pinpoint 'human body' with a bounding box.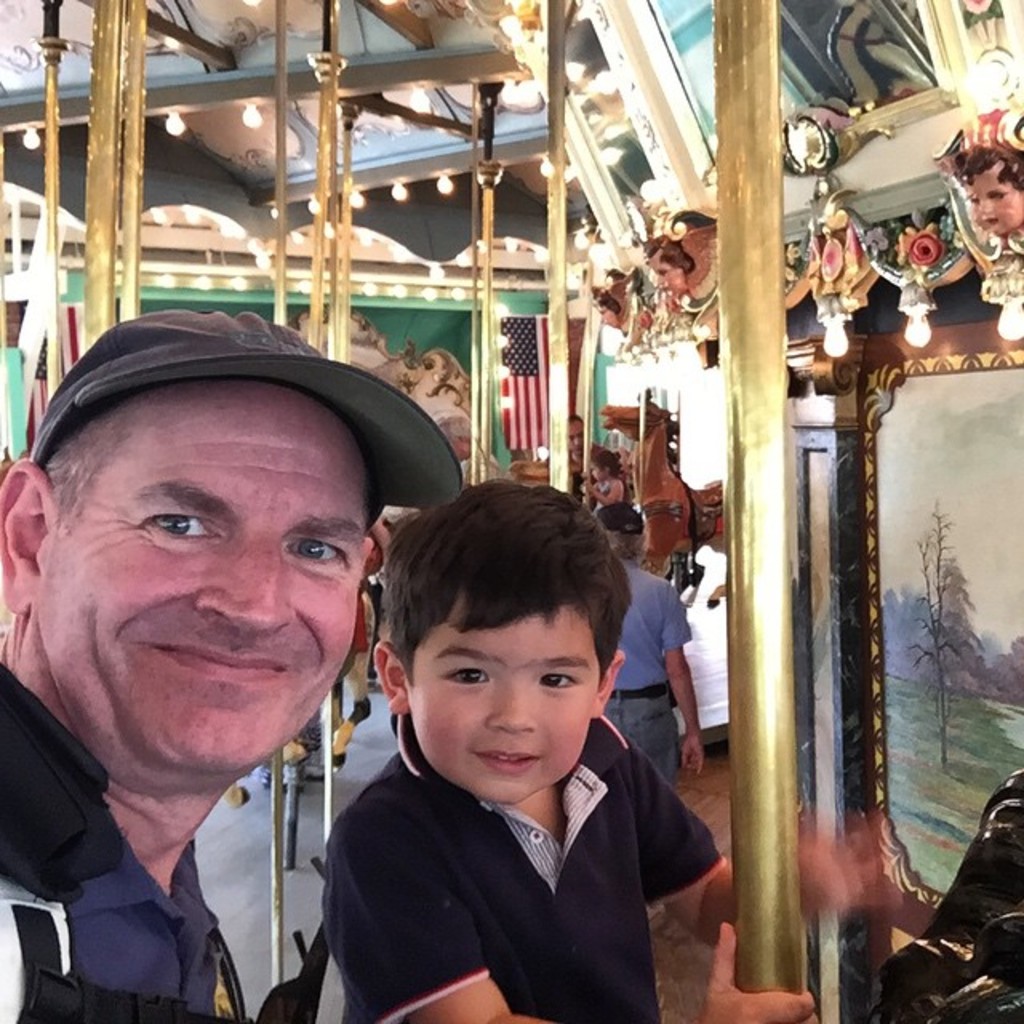
(621, 566, 710, 923).
